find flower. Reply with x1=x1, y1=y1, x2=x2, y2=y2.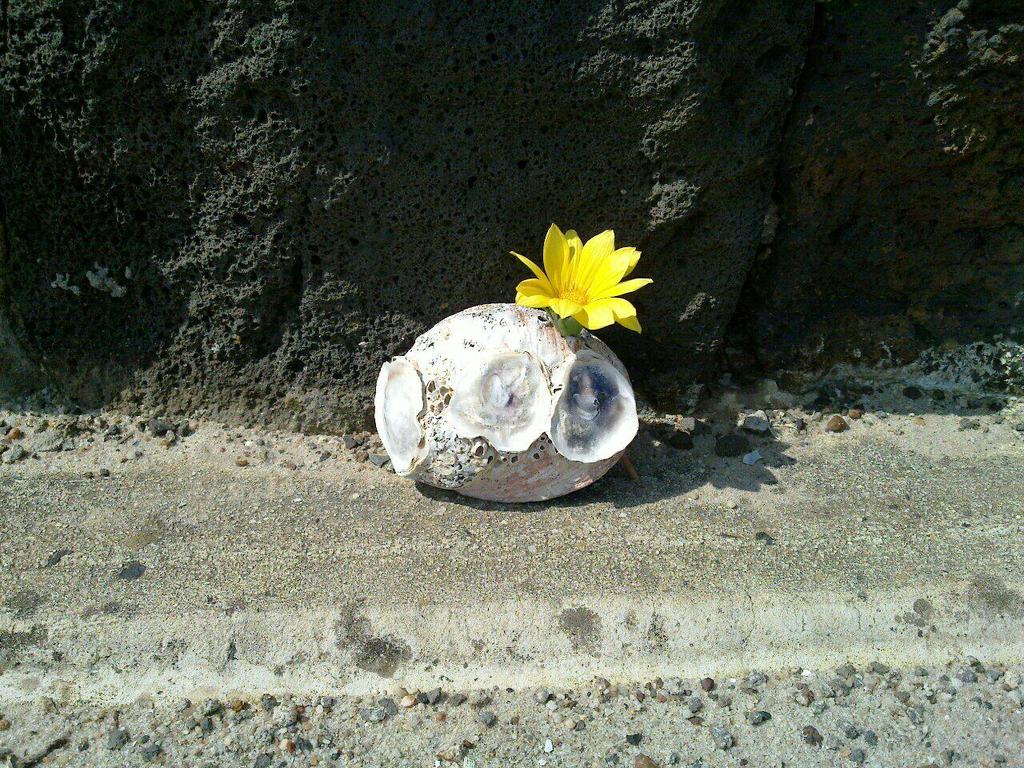
x1=509, y1=223, x2=650, y2=329.
